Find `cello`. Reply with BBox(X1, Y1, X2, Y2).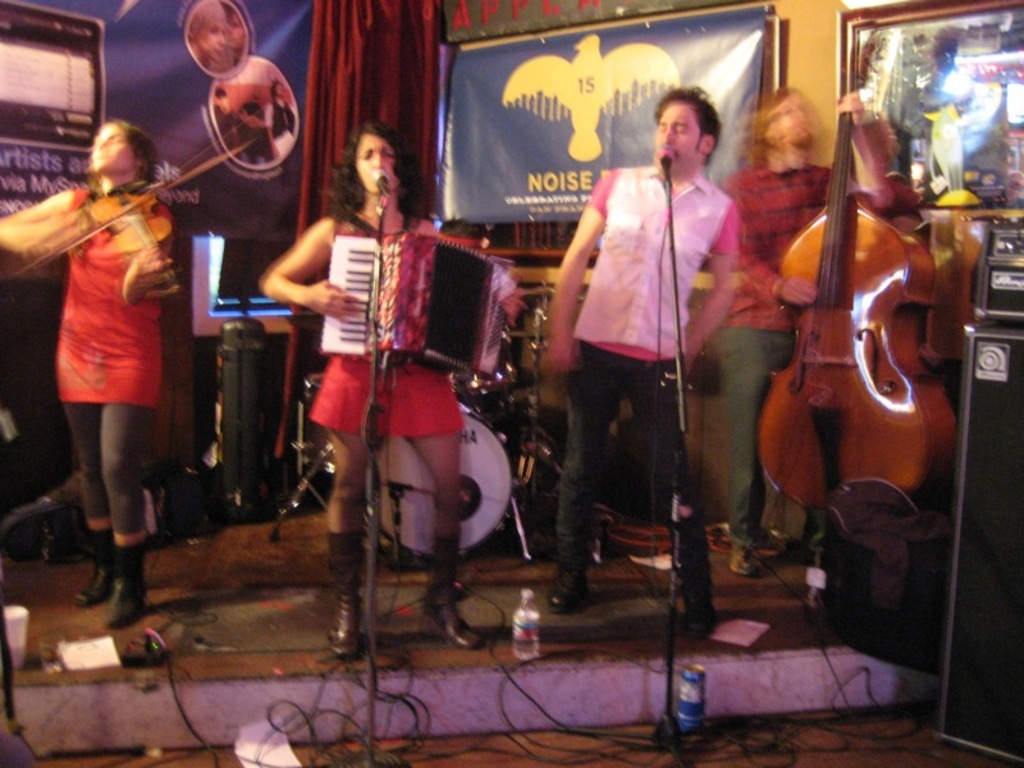
BBox(731, 23, 968, 626).
